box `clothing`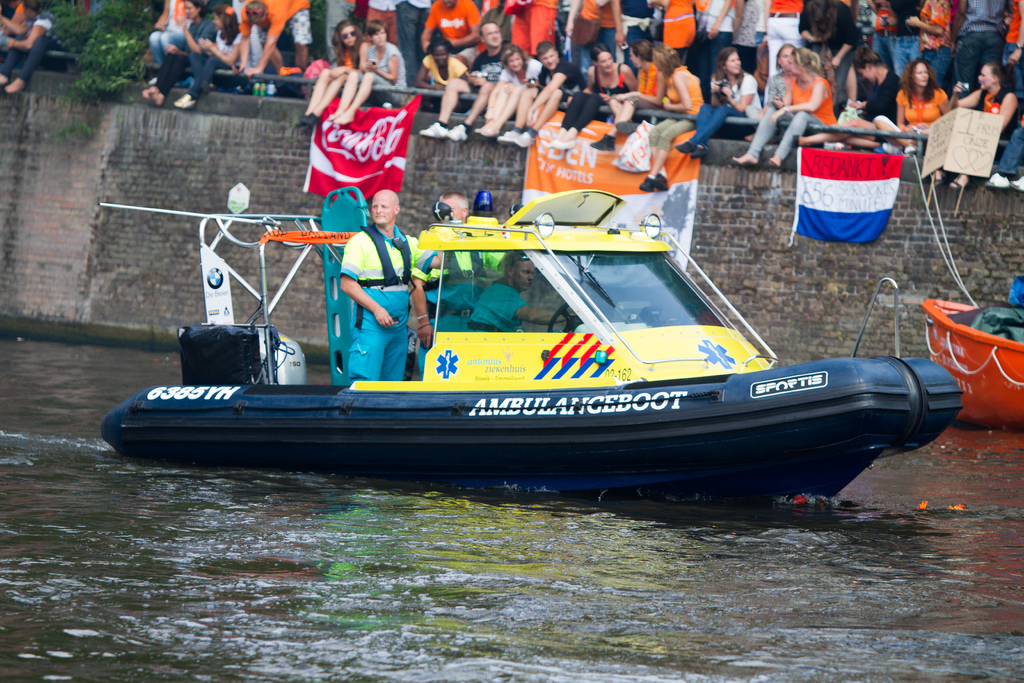
[left=858, top=69, right=908, bottom=130]
